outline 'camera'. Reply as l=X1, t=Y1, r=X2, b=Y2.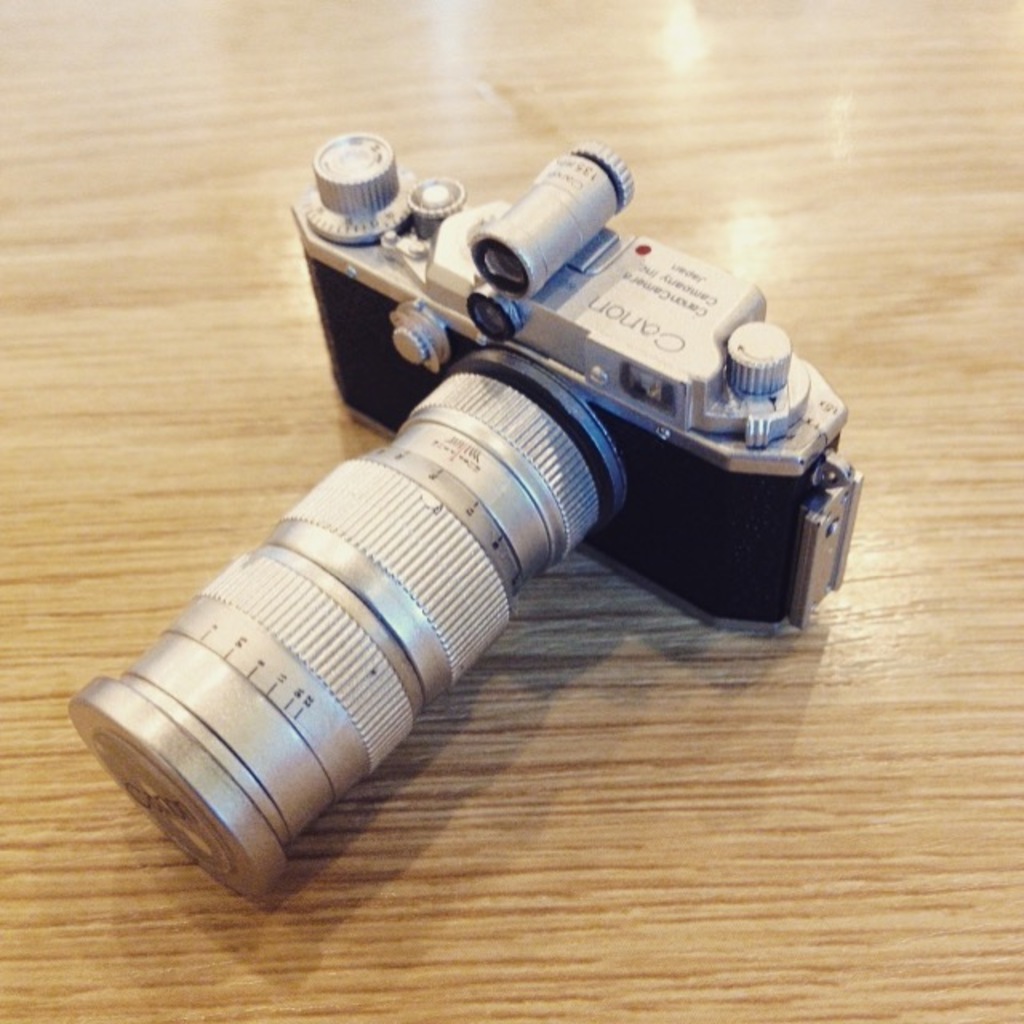
l=80, t=136, r=874, b=896.
